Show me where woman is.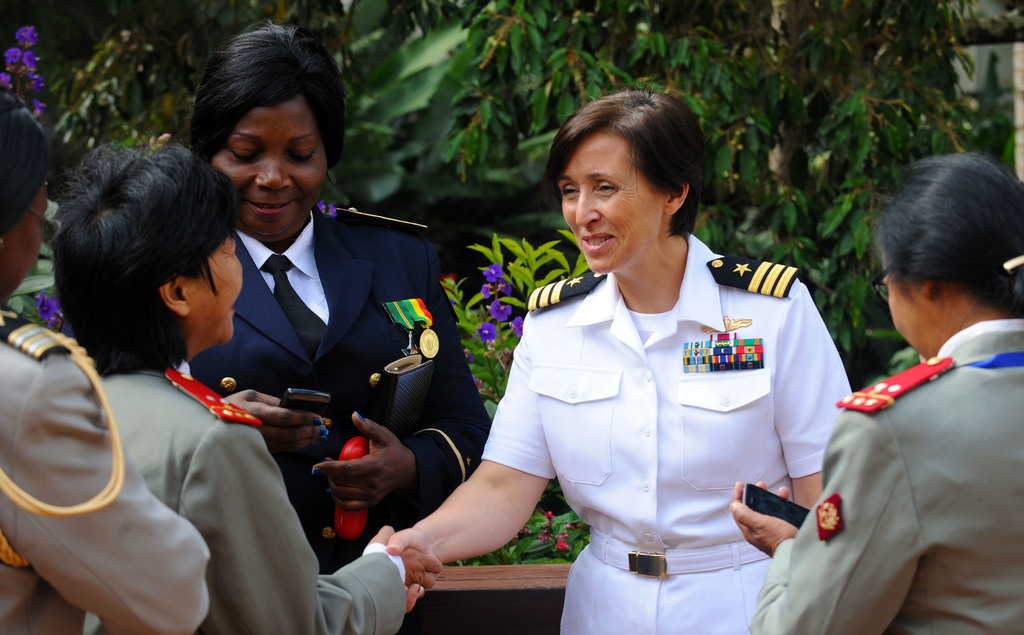
woman is at (0,90,212,634).
